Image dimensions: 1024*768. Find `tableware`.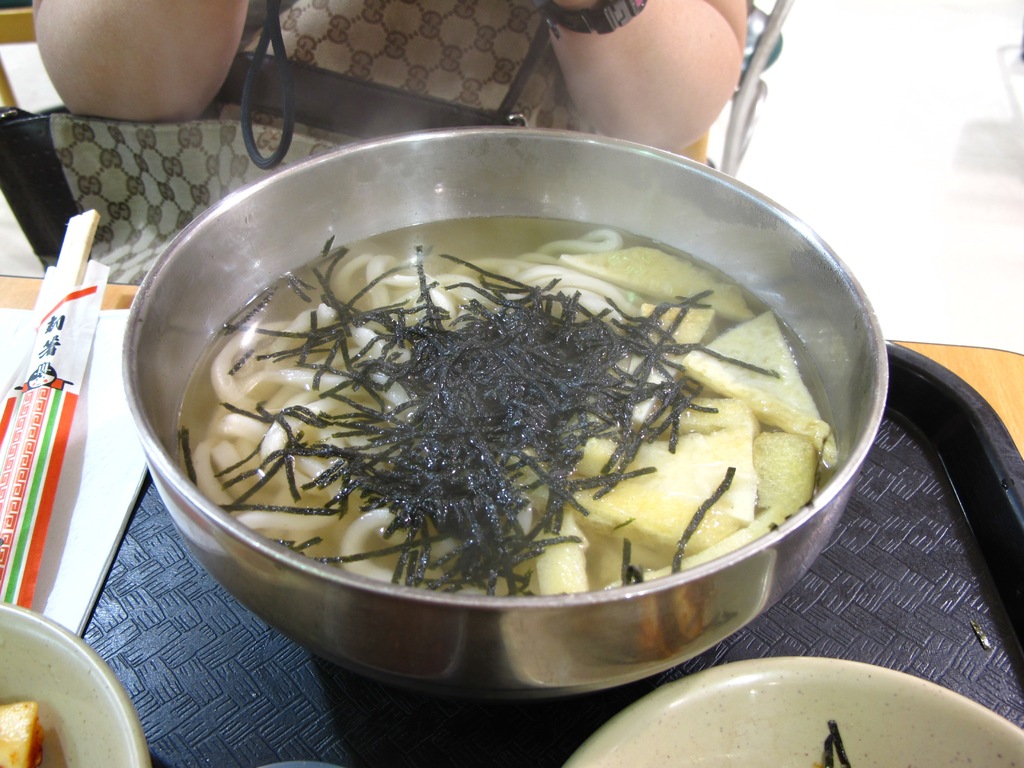
(157,192,888,744).
